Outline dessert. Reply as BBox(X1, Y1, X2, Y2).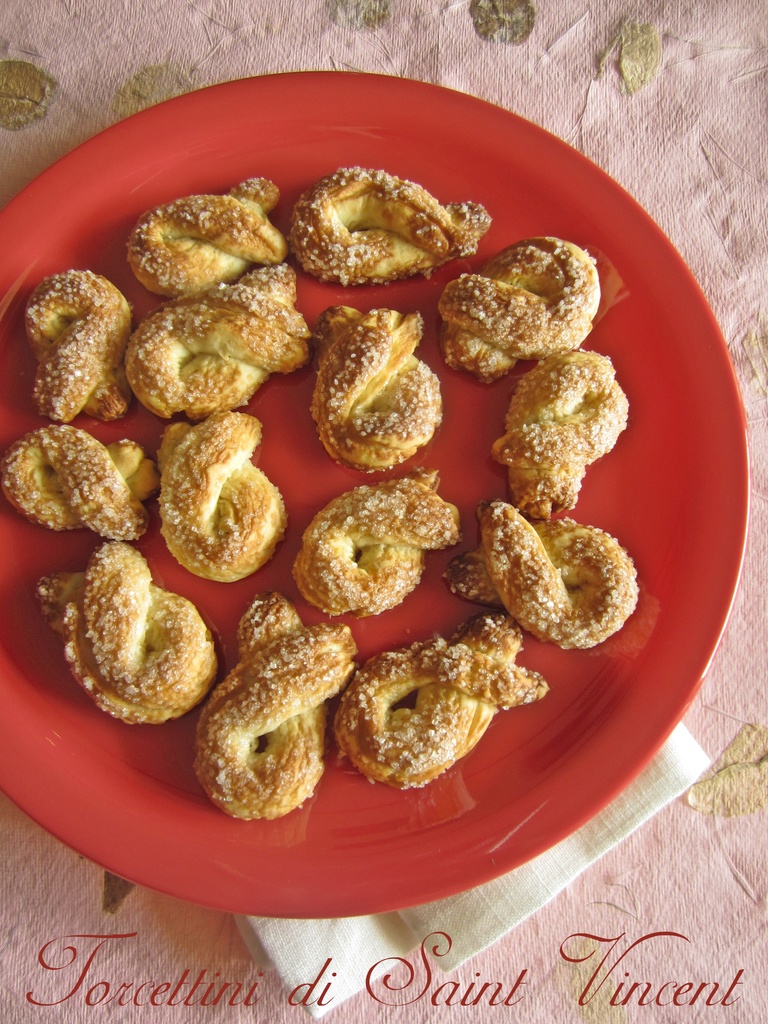
BBox(269, 159, 480, 283).
